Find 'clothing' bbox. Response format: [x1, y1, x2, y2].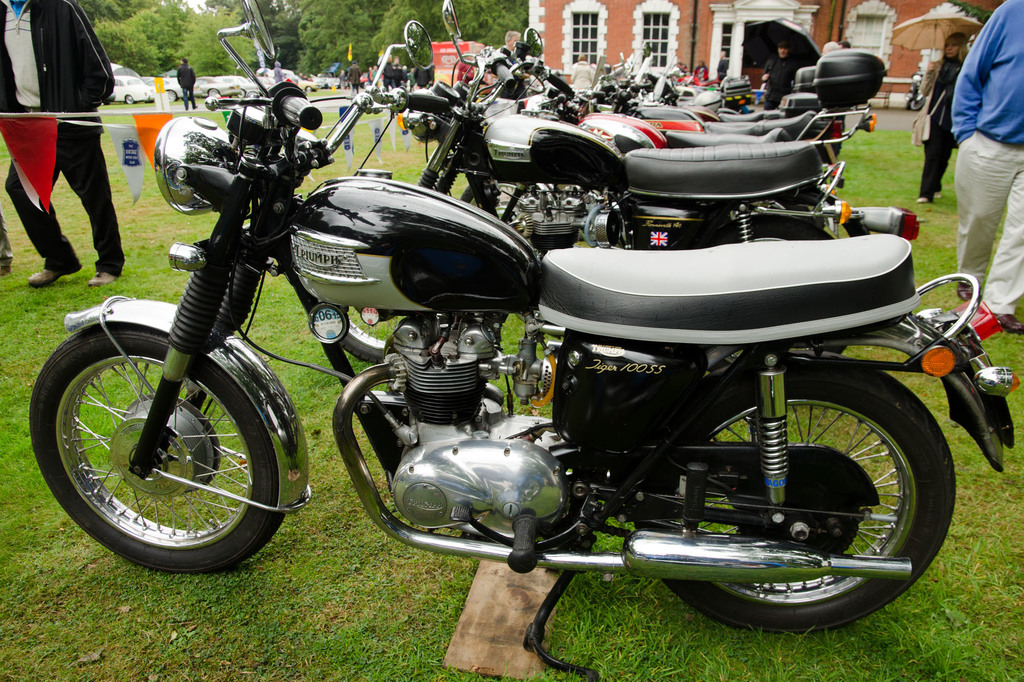
[718, 58, 723, 85].
